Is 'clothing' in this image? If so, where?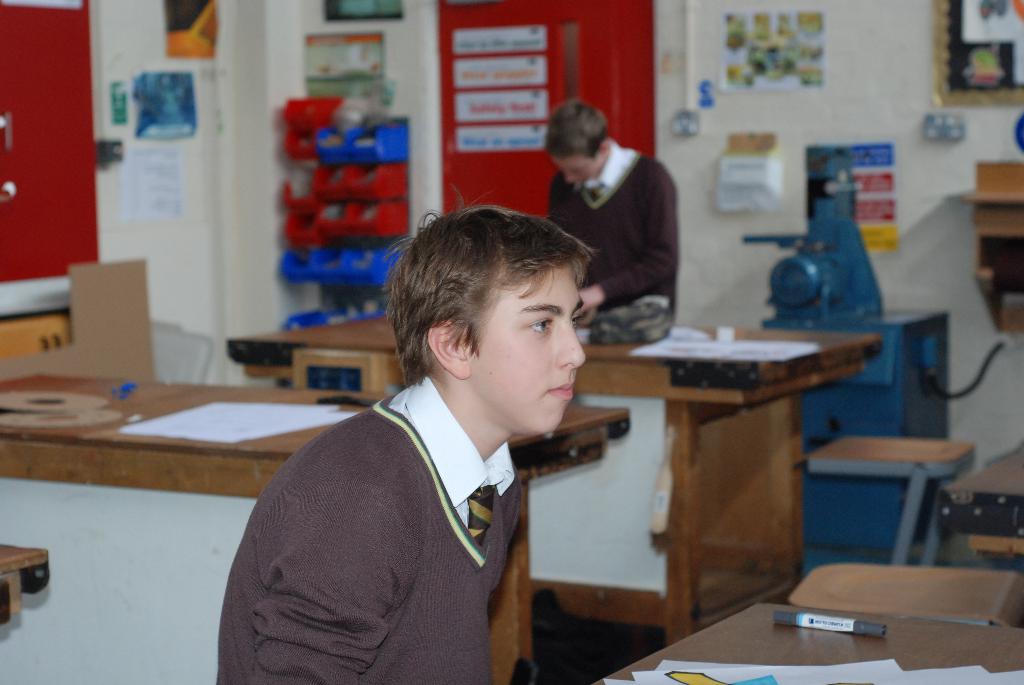
Yes, at bbox=[541, 138, 684, 332].
